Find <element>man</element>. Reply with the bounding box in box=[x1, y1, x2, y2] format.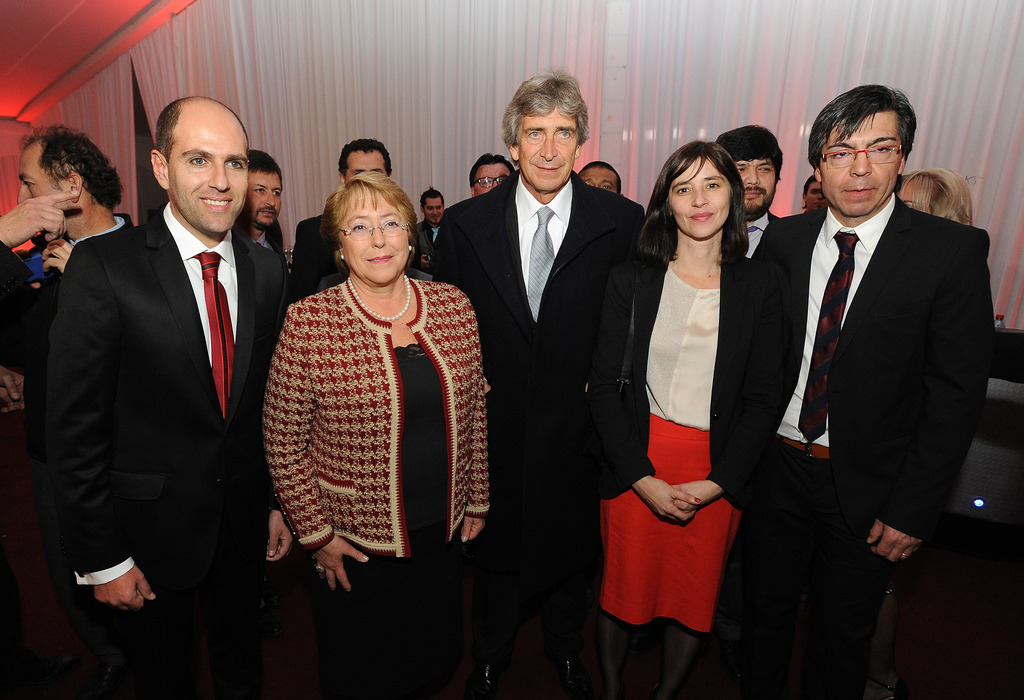
box=[710, 123, 778, 267].
